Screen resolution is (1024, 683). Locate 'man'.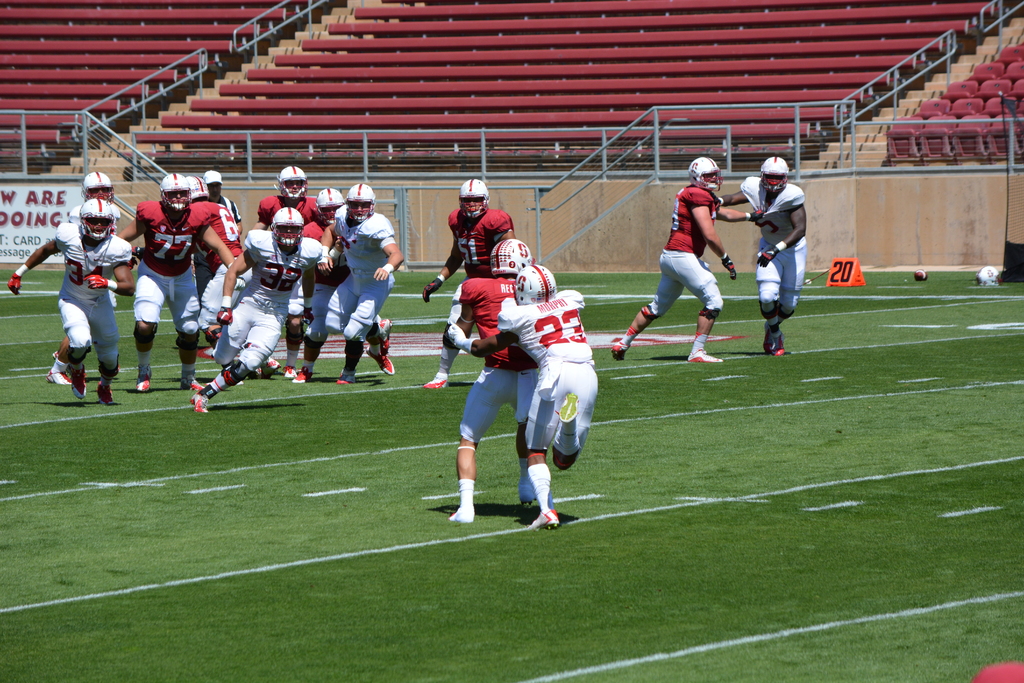
609/156/762/363.
